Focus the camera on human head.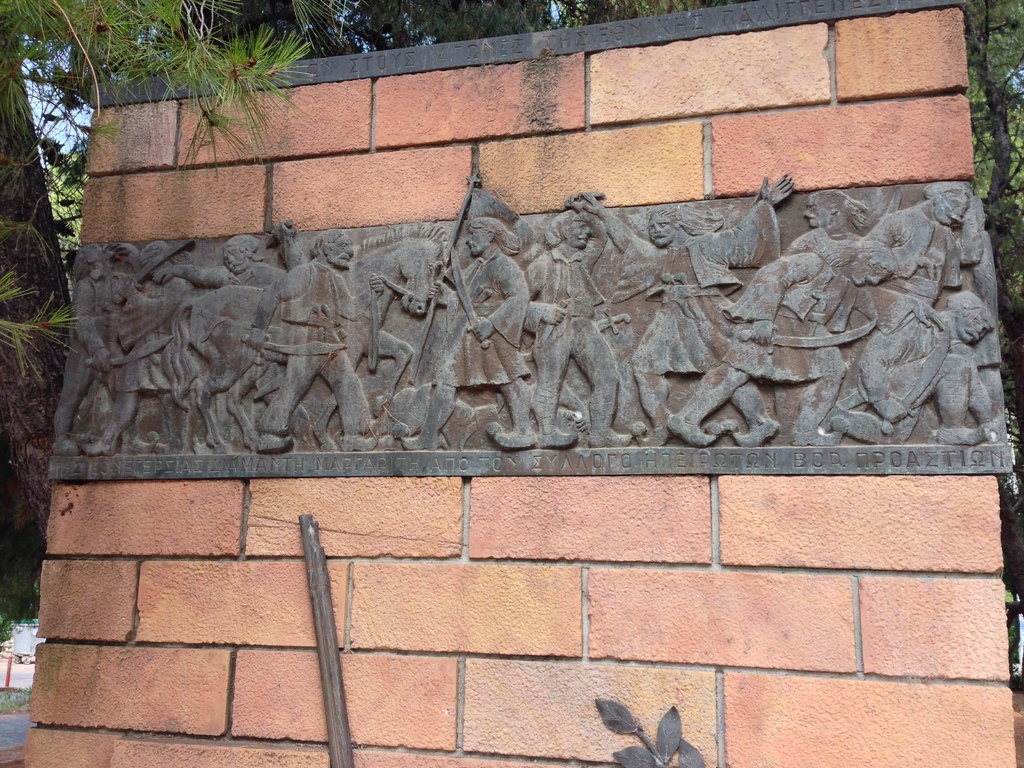
Focus region: locate(218, 230, 262, 269).
